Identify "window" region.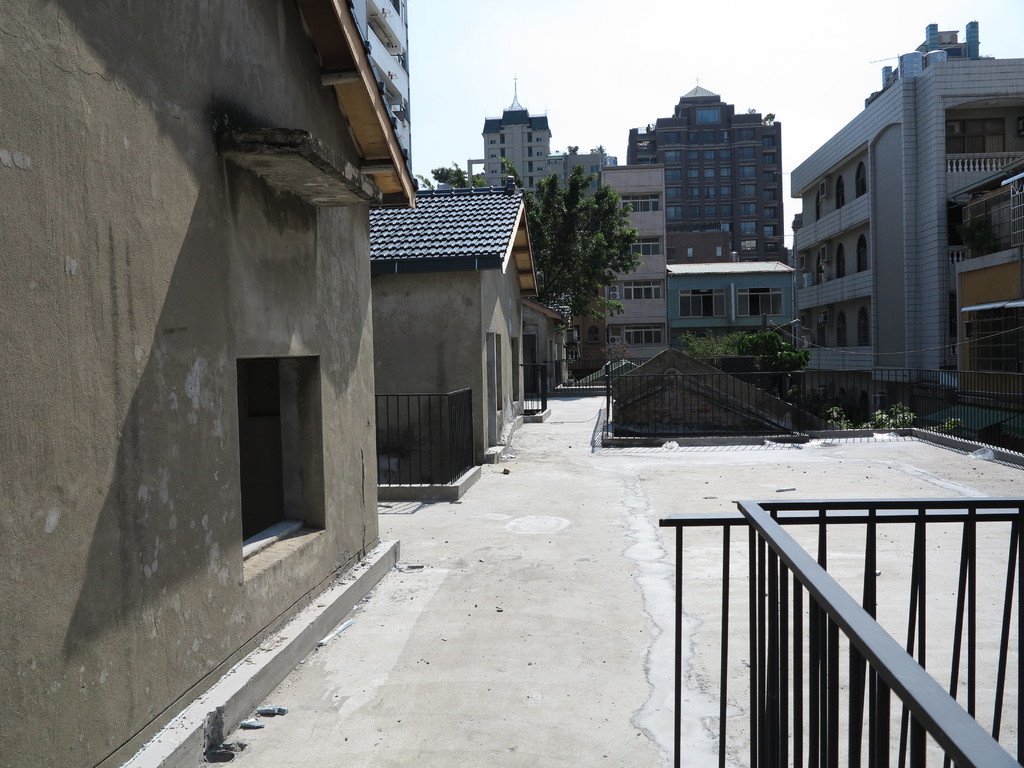
Region: (836, 308, 845, 349).
